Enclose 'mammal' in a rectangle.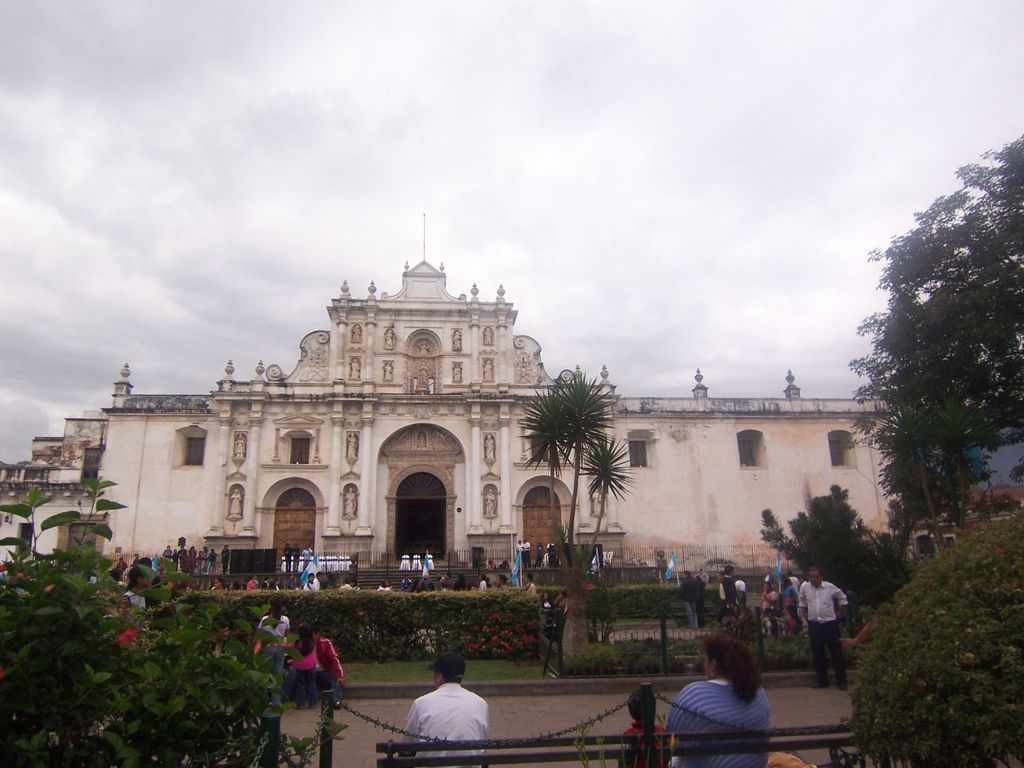
<region>625, 686, 668, 767</region>.
